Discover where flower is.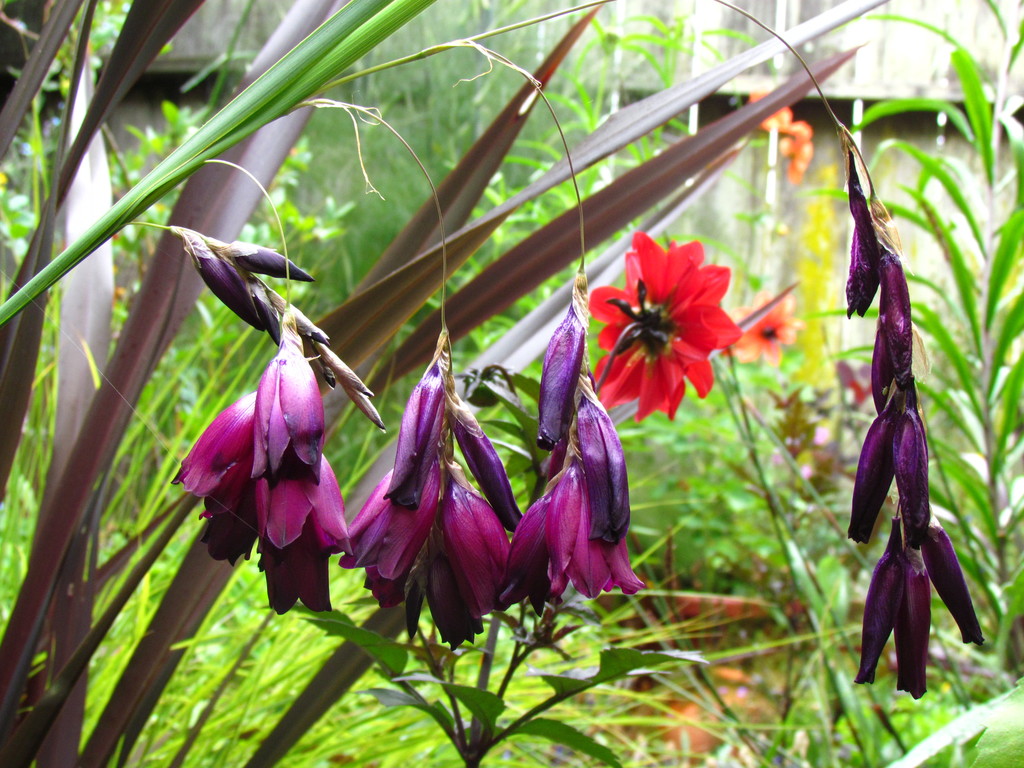
Discovered at 493/445/654/624.
